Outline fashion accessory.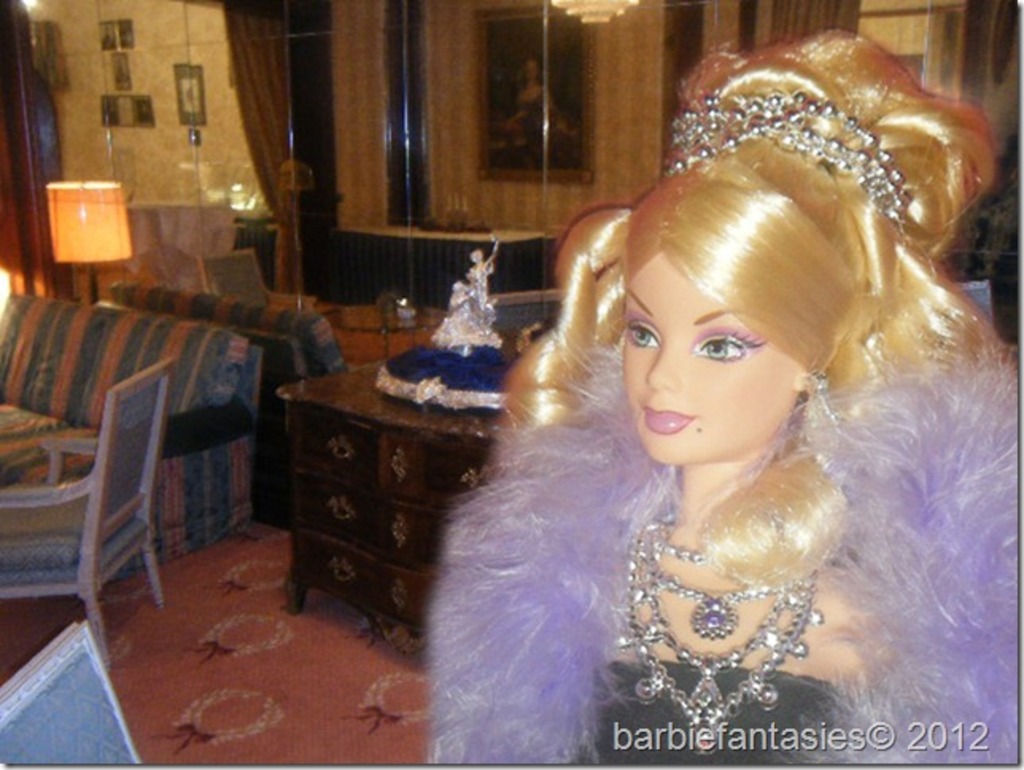
Outline: locate(657, 87, 911, 237).
